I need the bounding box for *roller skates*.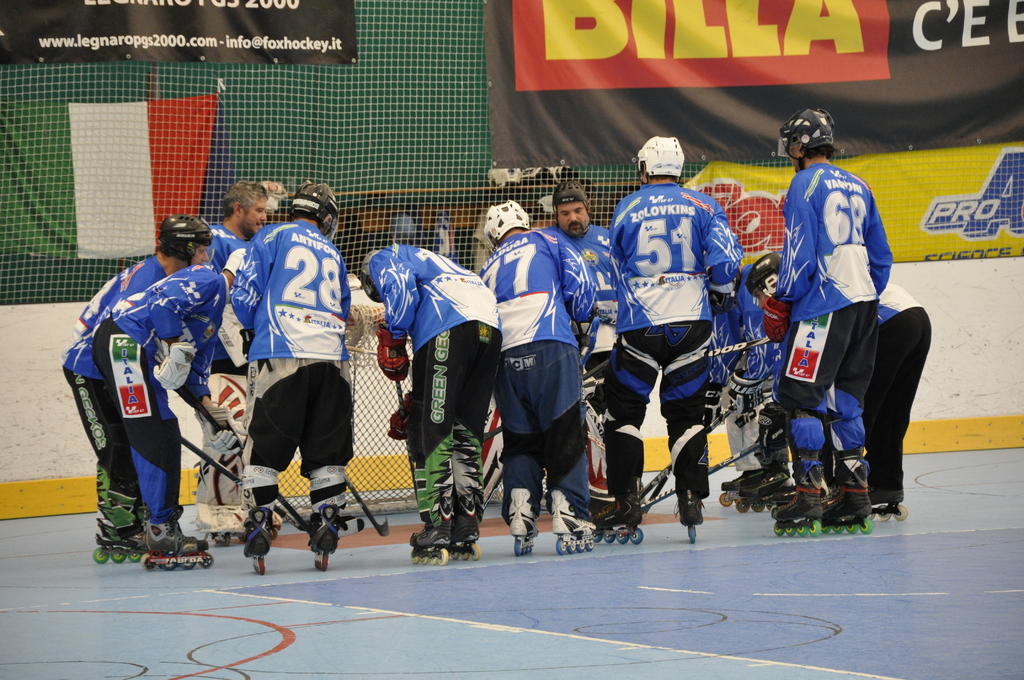
Here it is: (547, 484, 591, 556).
